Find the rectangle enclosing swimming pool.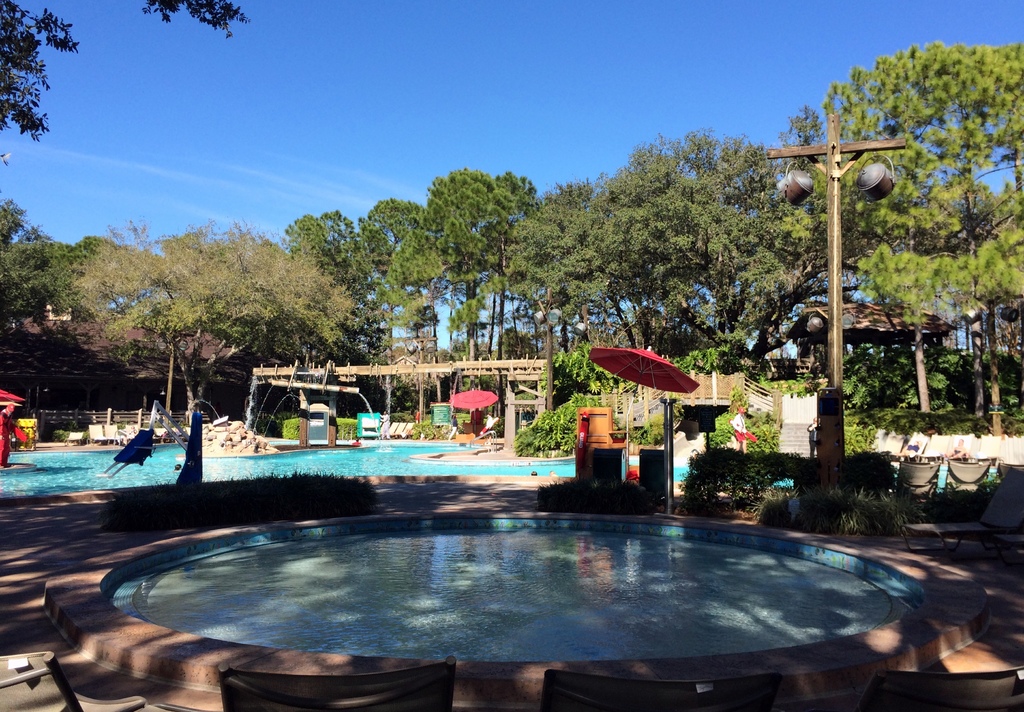
region(0, 443, 812, 504).
